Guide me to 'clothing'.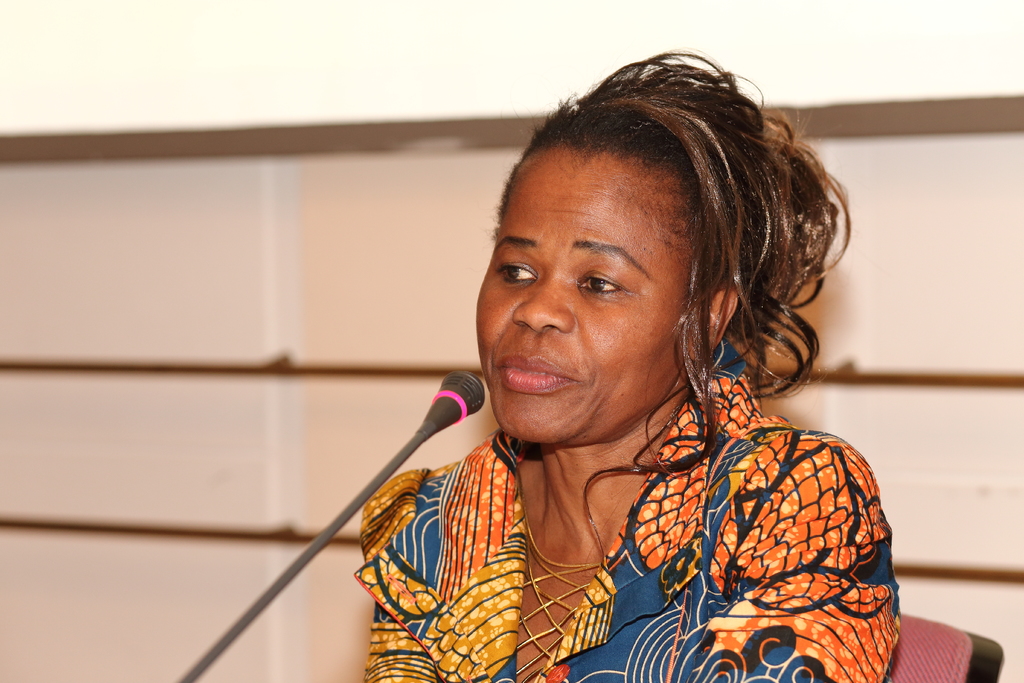
Guidance: box=[345, 350, 909, 679].
